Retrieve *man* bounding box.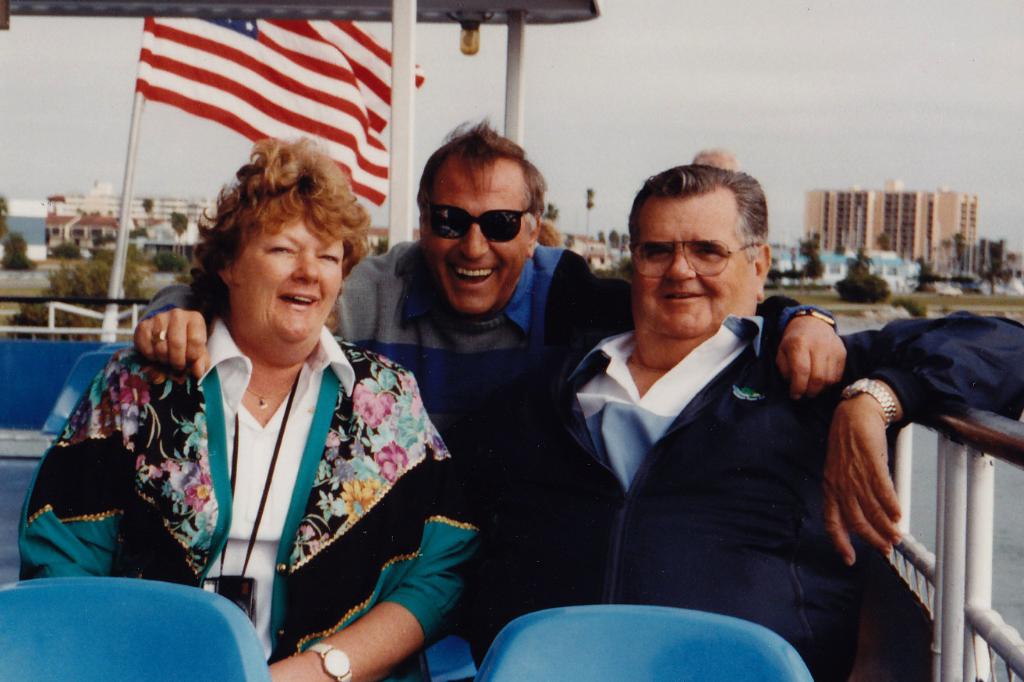
Bounding box: box(426, 192, 937, 681).
